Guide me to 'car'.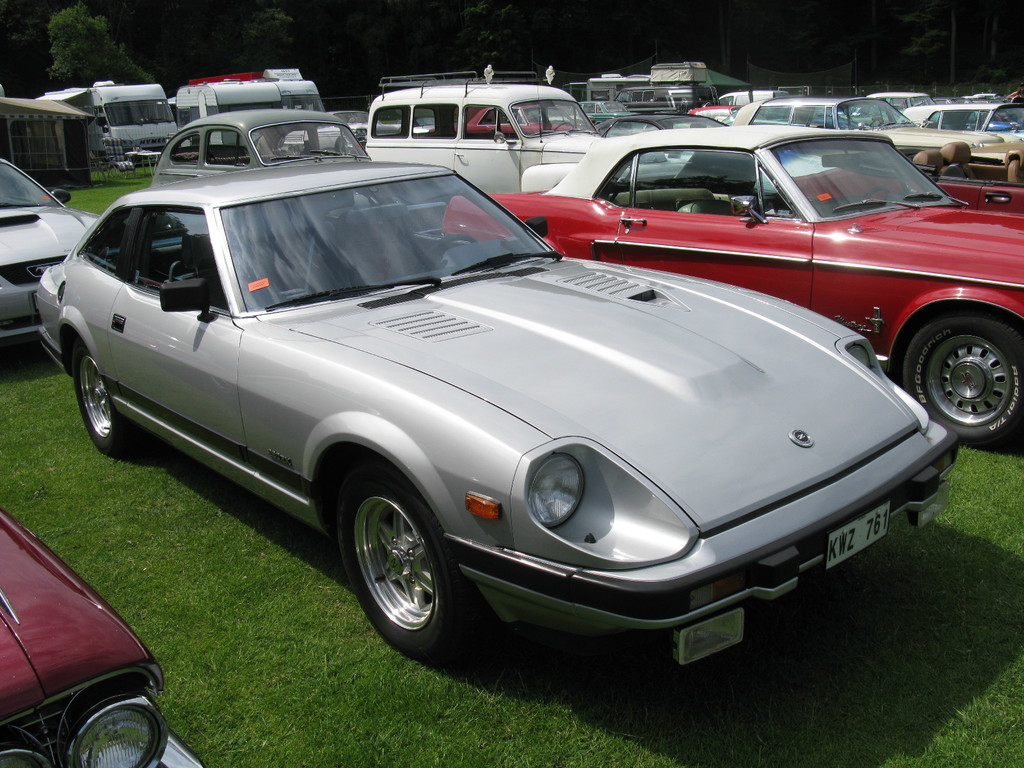
Guidance: <box>368,72,616,199</box>.
